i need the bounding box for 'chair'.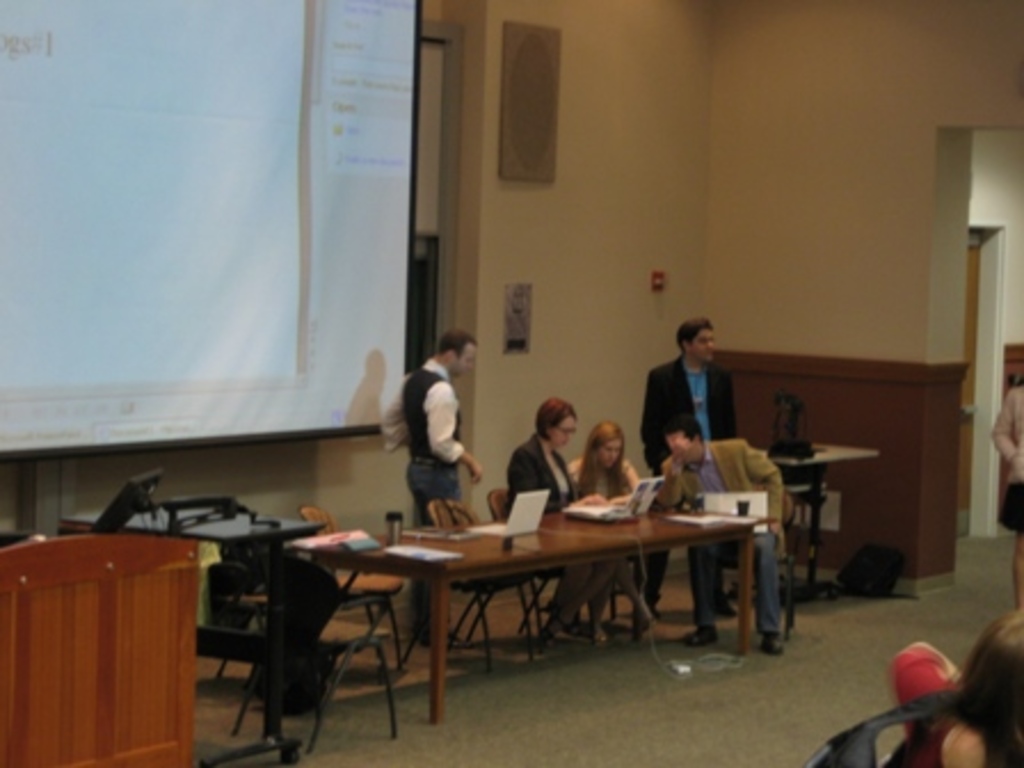
Here it is: detection(437, 503, 544, 670).
